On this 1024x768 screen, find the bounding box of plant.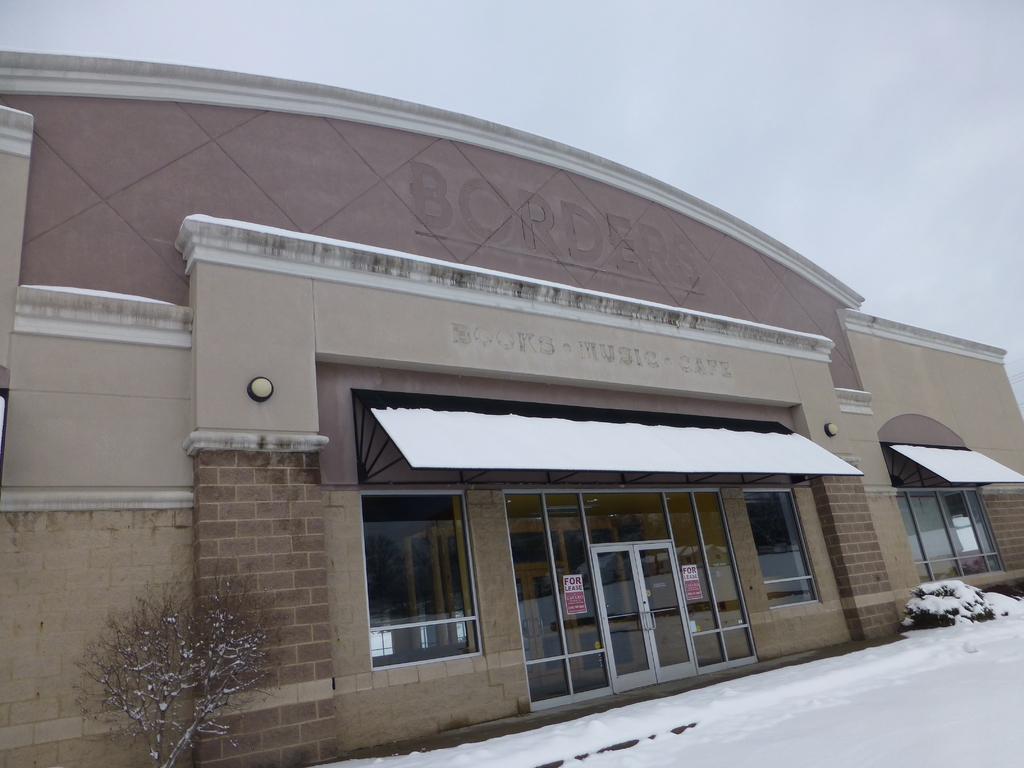
Bounding box: [left=77, top=572, right=284, bottom=738].
